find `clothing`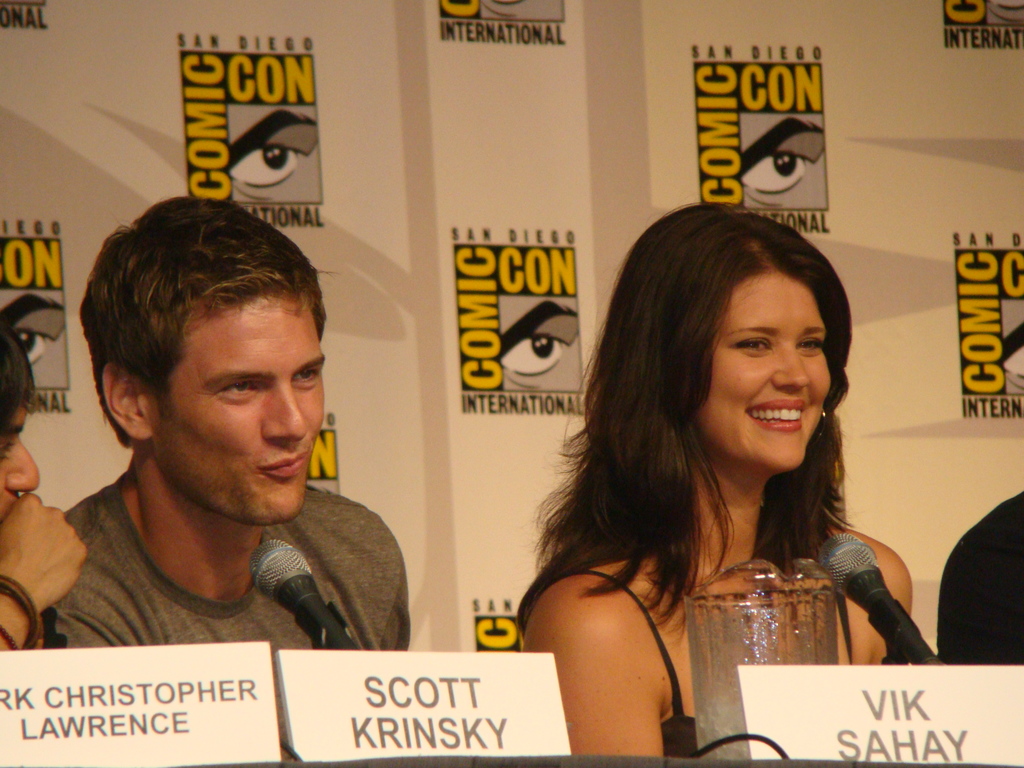
bbox=[573, 554, 856, 758]
